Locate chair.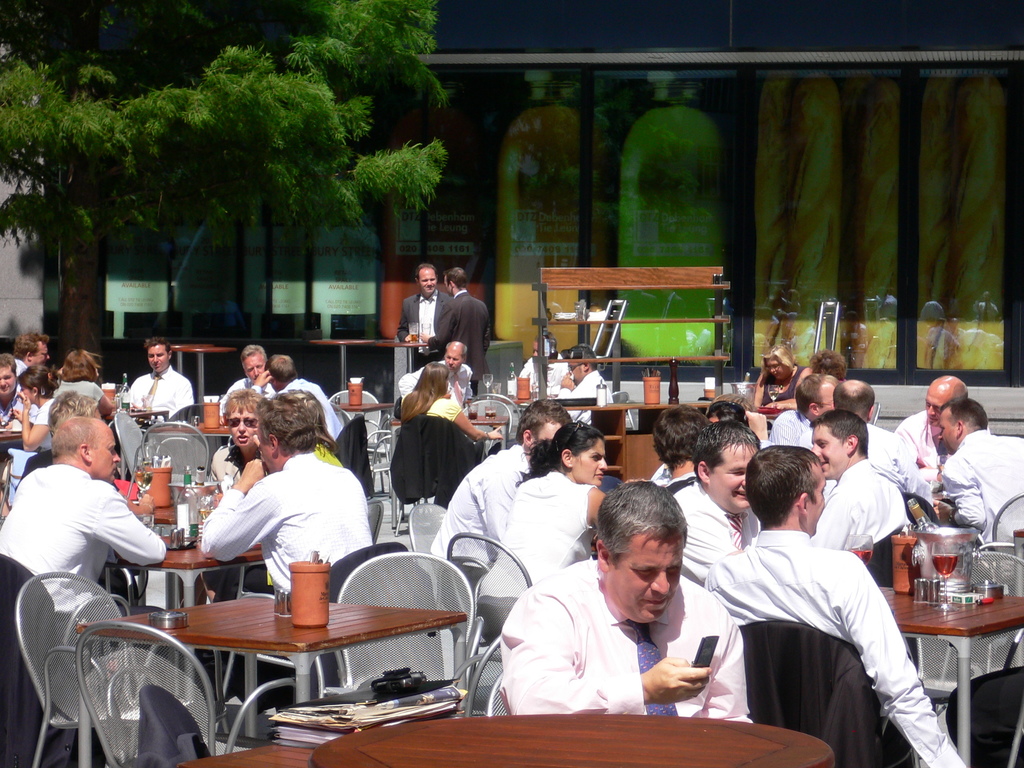
Bounding box: locate(0, 553, 132, 767).
